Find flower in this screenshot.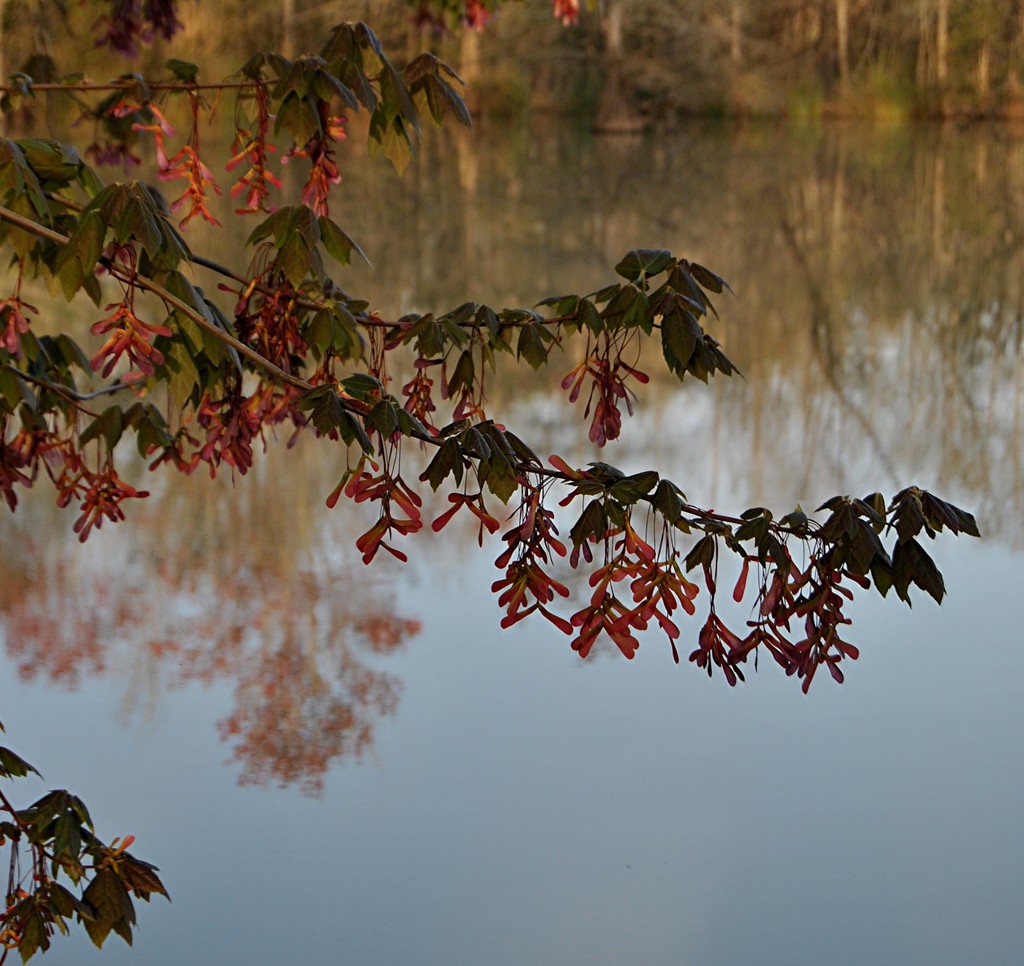
The bounding box for flower is <bbox>226, 83, 274, 211</bbox>.
